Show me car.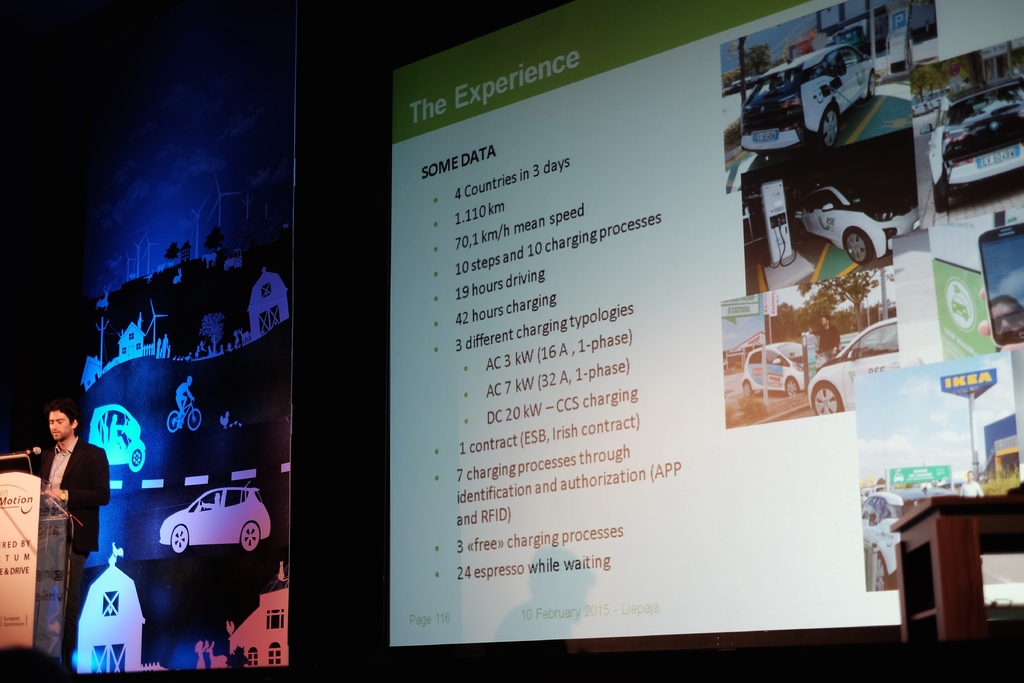
car is here: <box>925,80,1023,206</box>.
